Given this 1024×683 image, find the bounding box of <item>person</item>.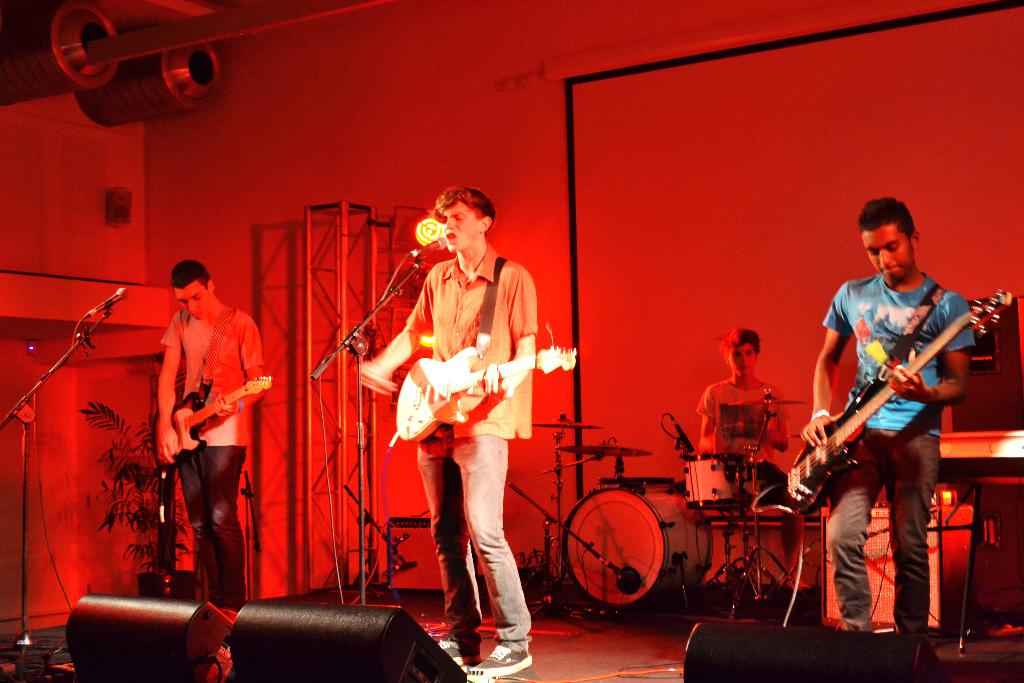
[left=157, top=261, right=262, bottom=603].
